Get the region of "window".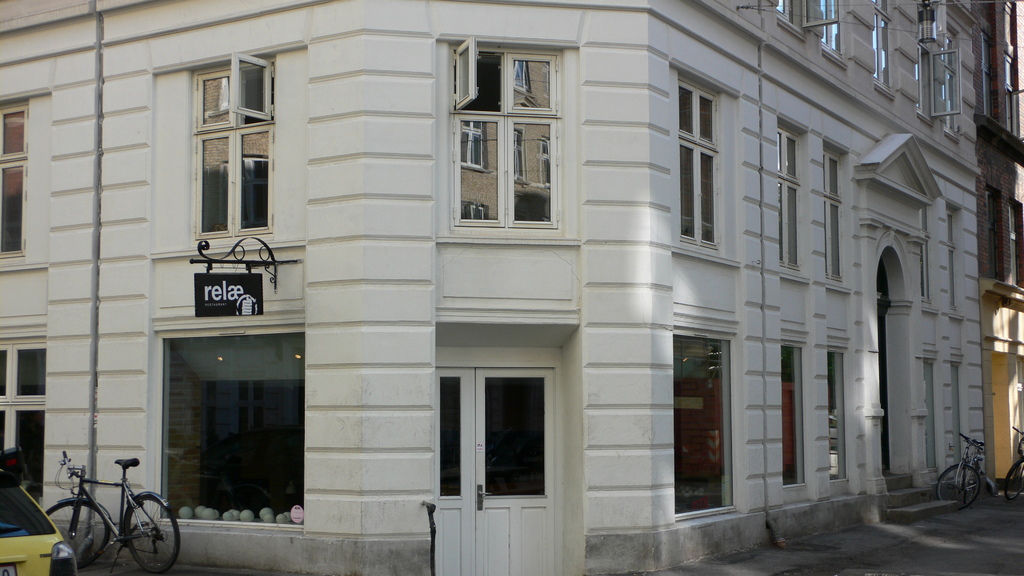
BBox(819, 134, 852, 297).
